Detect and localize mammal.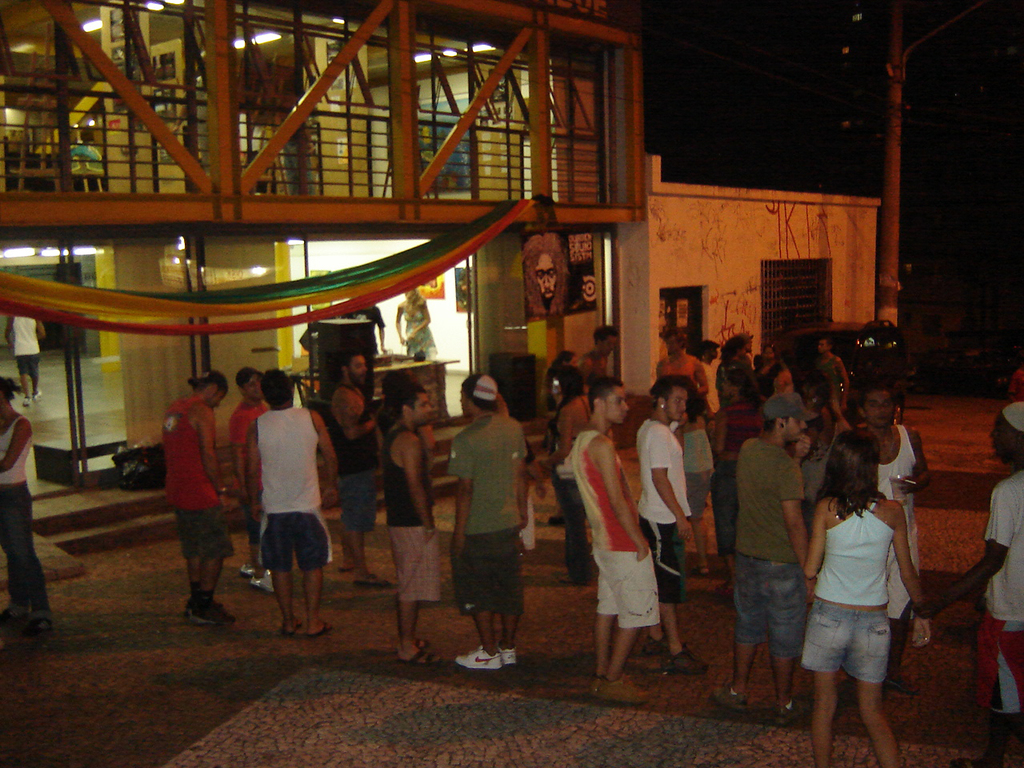
Localized at x1=450 y1=374 x2=534 y2=674.
